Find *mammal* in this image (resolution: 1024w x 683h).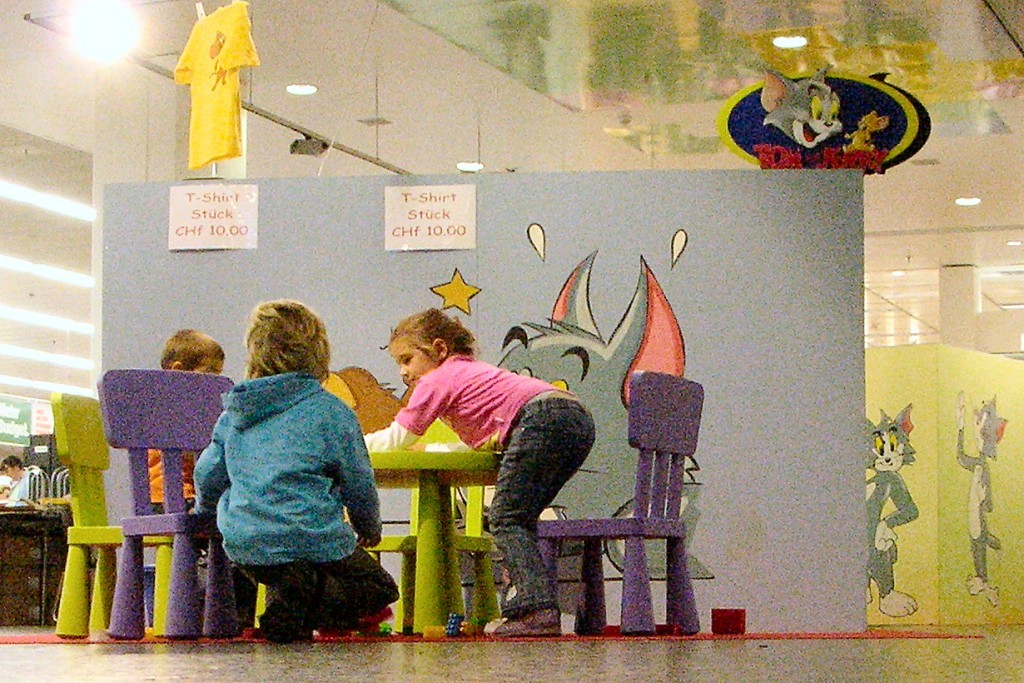
select_region(46, 449, 71, 501).
